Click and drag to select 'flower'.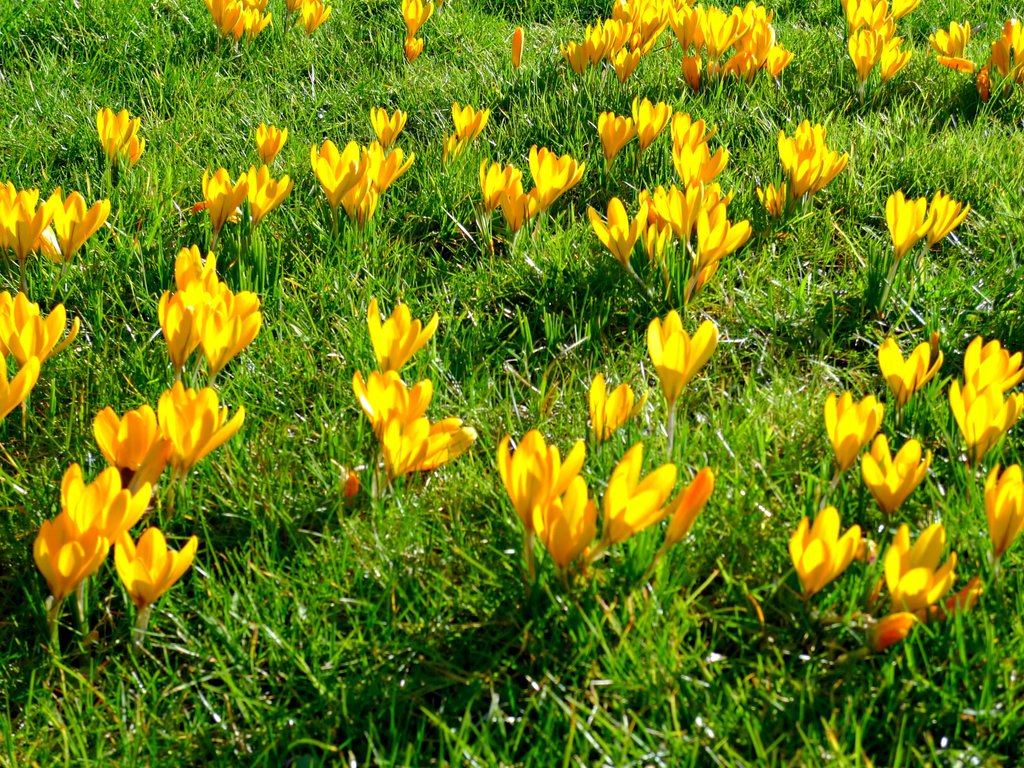
Selection: BBox(761, 182, 788, 216).
